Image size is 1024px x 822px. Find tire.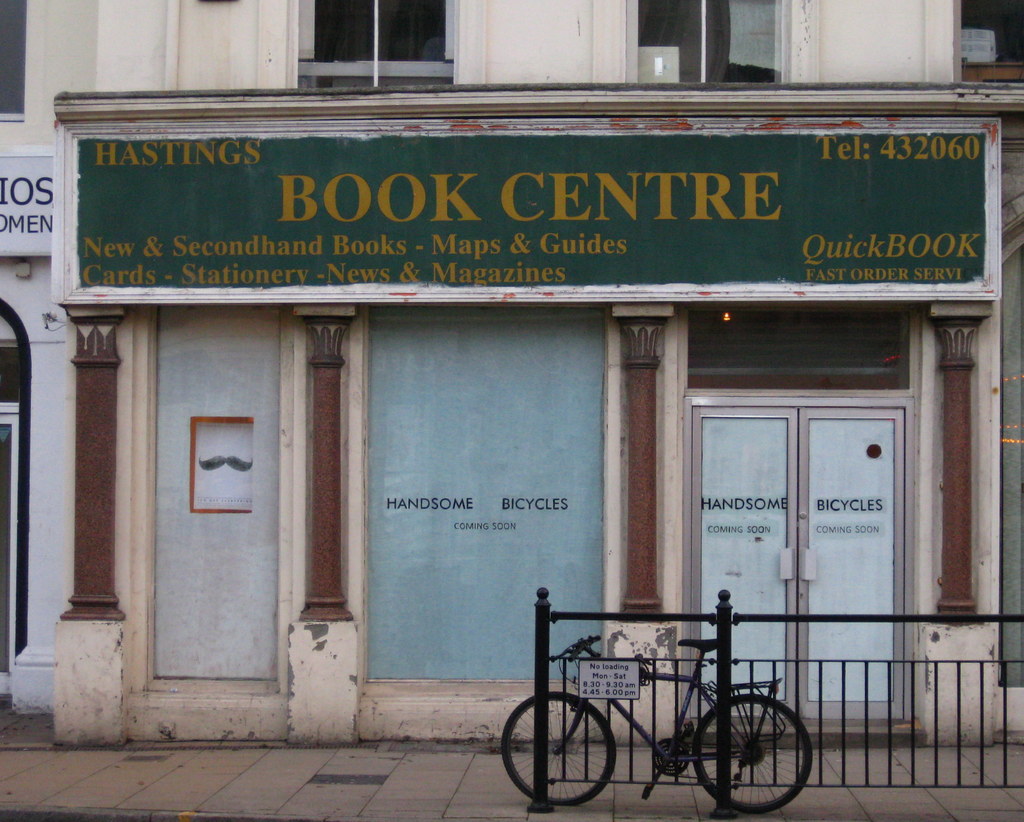
Rect(500, 692, 617, 803).
